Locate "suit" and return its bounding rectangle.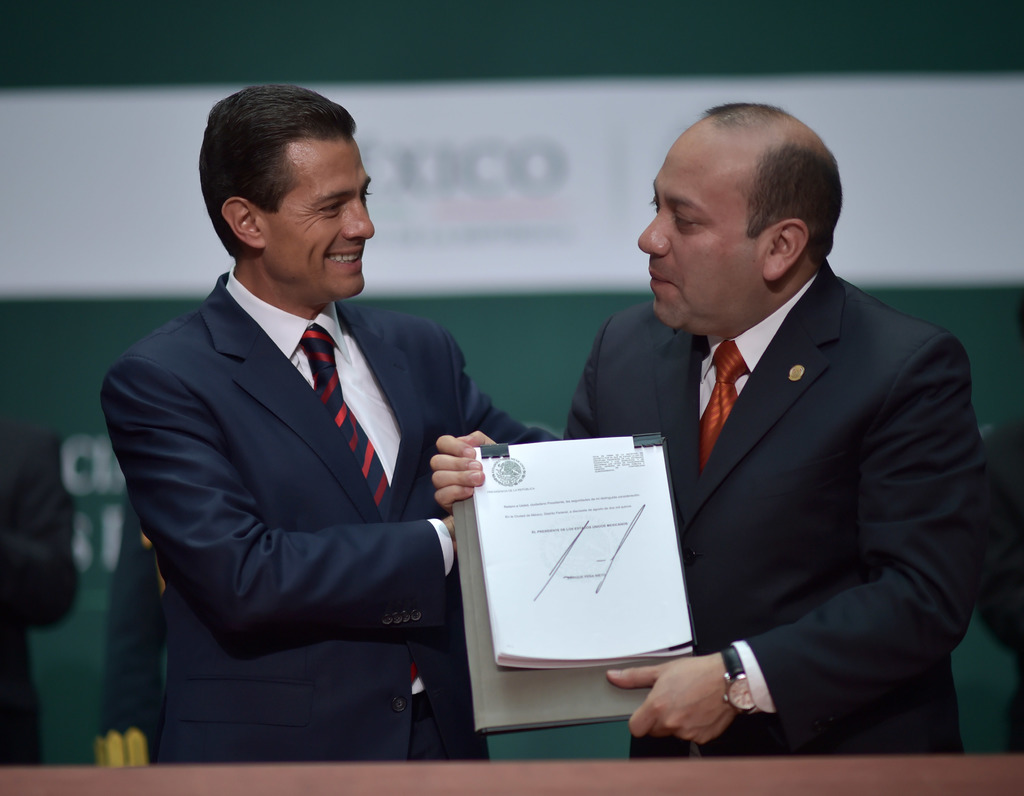
(974, 412, 1023, 751).
